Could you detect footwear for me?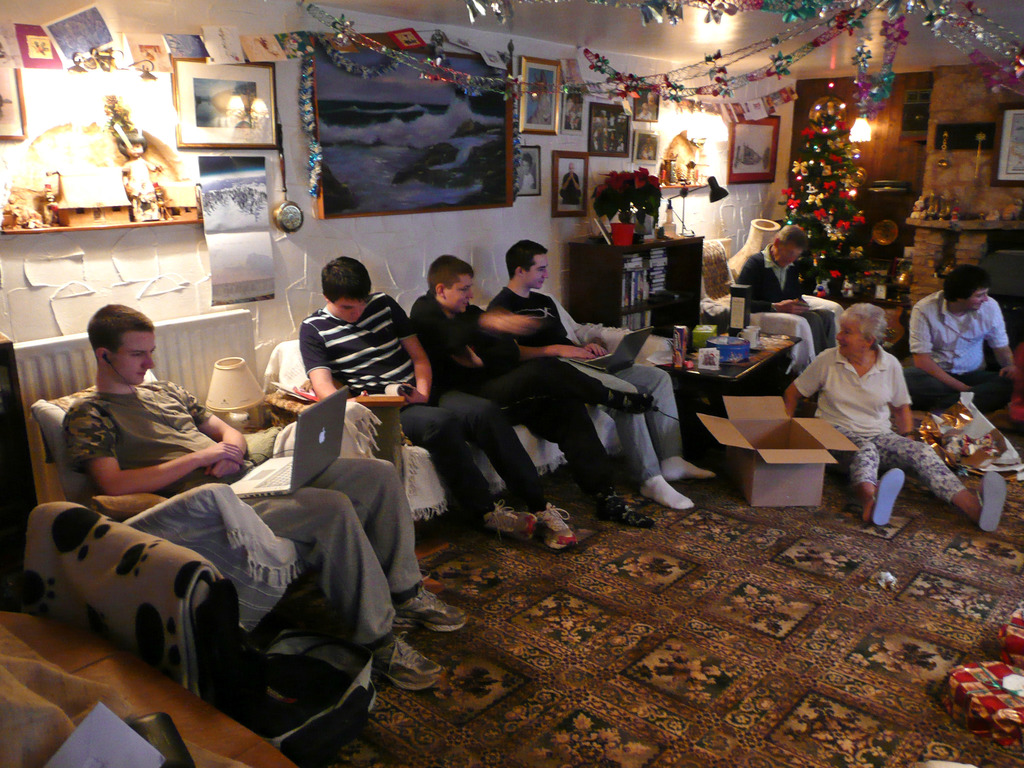
Detection result: <bbox>863, 463, 904, 531</bbox>.
